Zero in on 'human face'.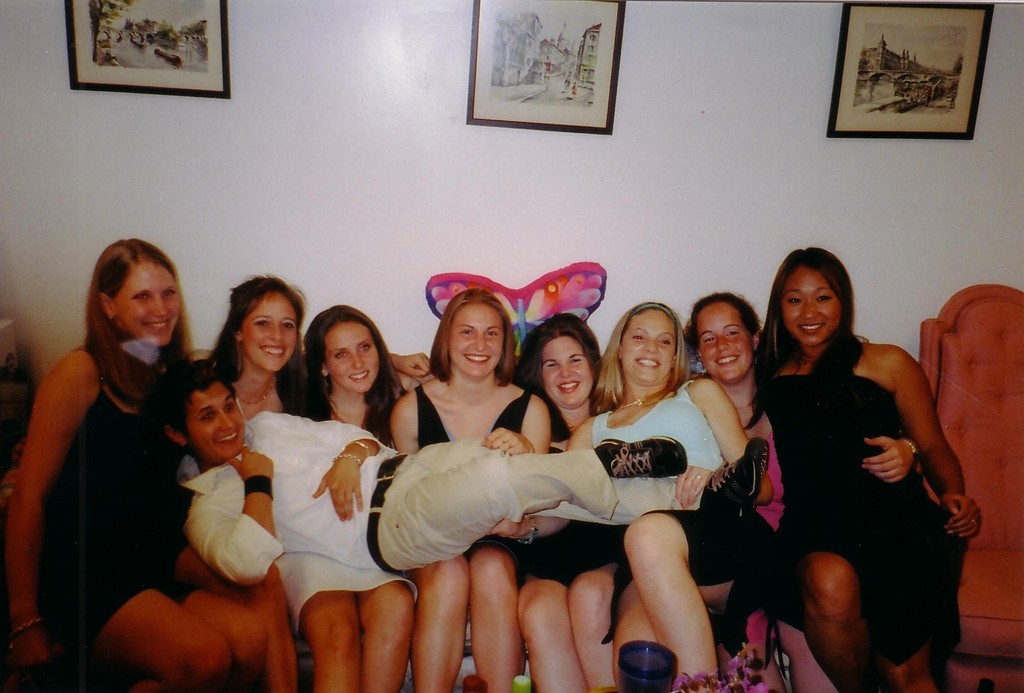
Zeroed in: pyautogui.locateOnScreen(542, 338, 588, 407).
